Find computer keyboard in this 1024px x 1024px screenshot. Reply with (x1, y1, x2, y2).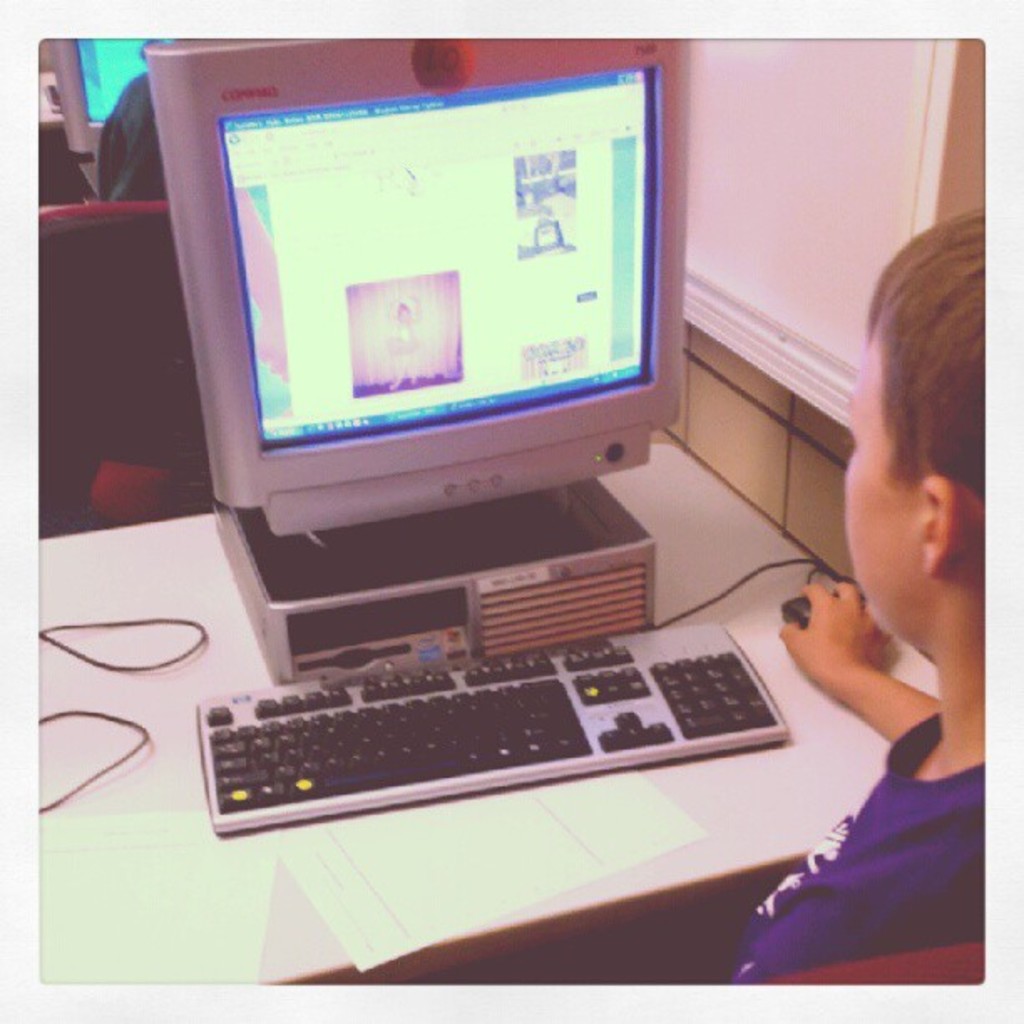
(191, 619, 791, 837).
